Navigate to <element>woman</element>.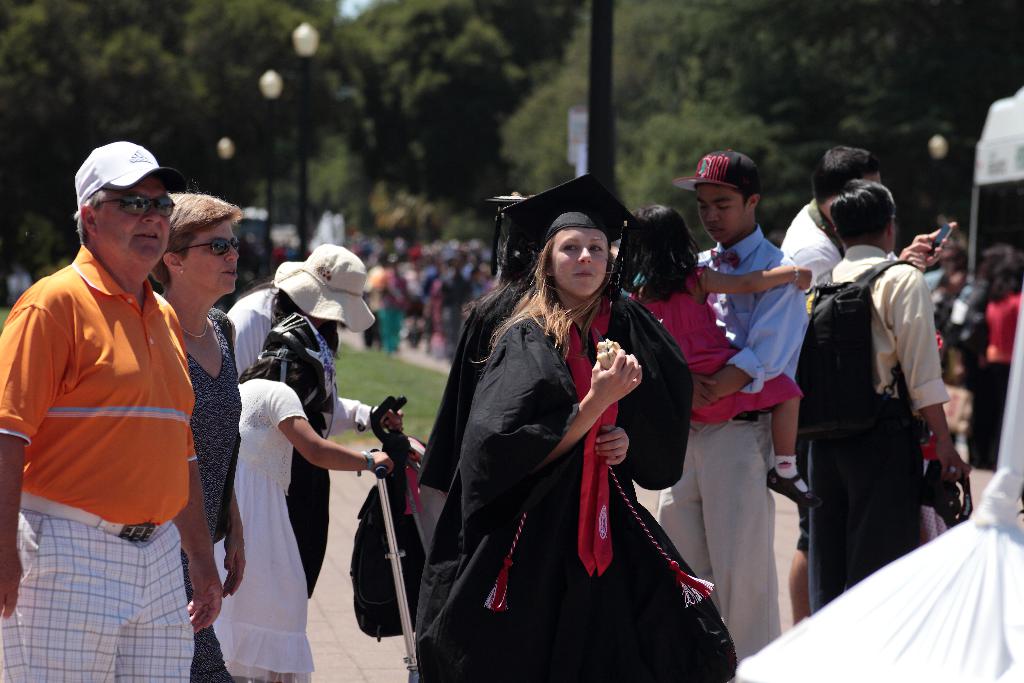
Navigation target: box=[147, 192, 244, 682].
